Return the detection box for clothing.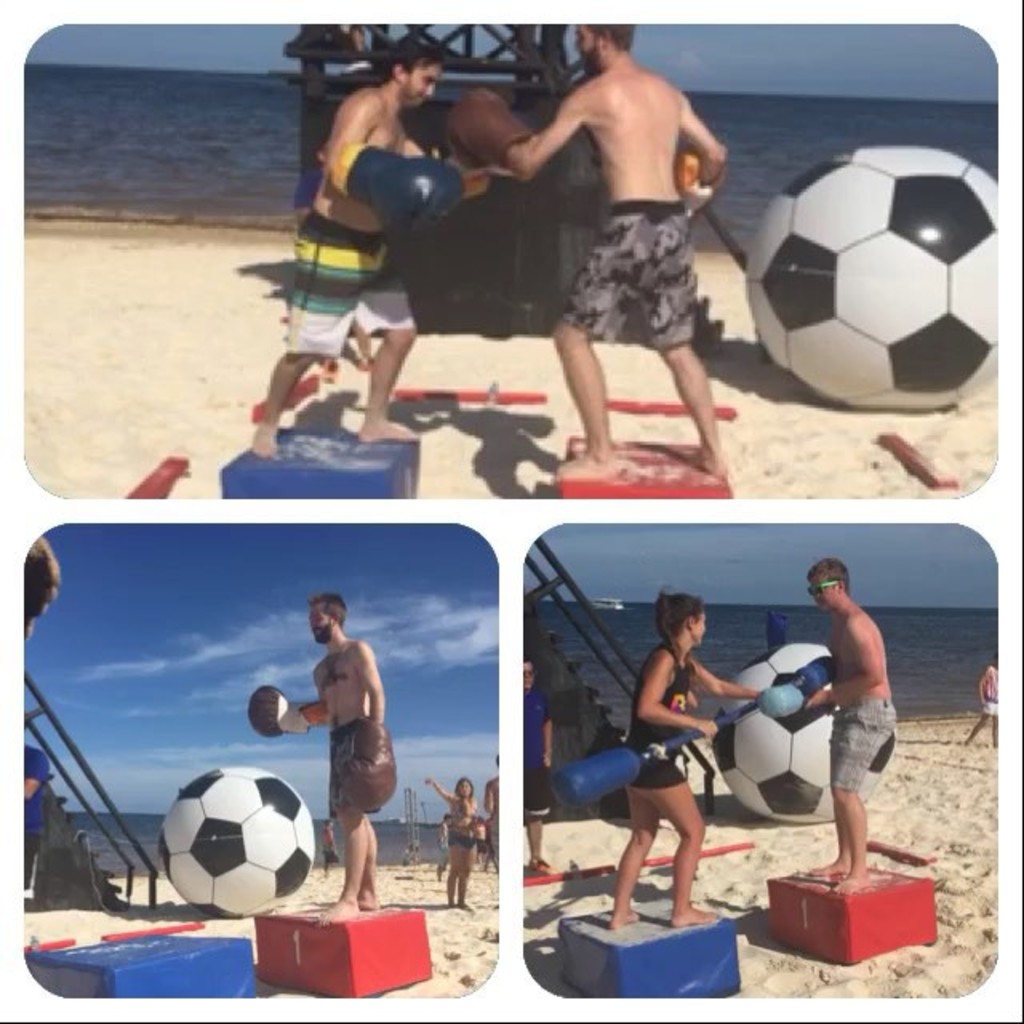
(563,192,698,354).
